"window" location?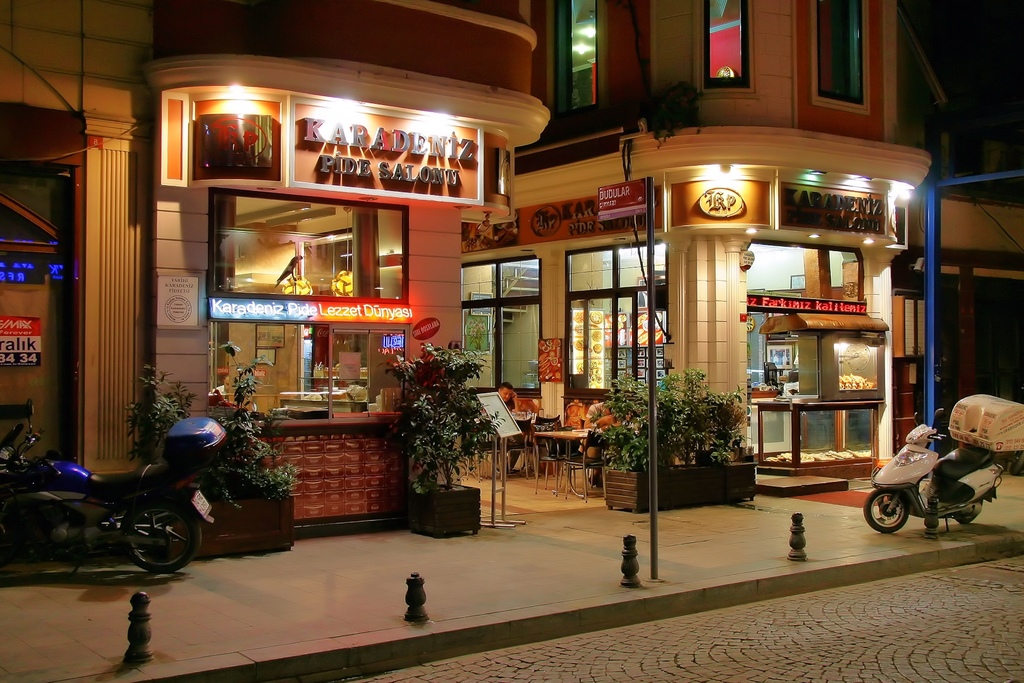
x1=214, y1=318, x2=410, y2=420
